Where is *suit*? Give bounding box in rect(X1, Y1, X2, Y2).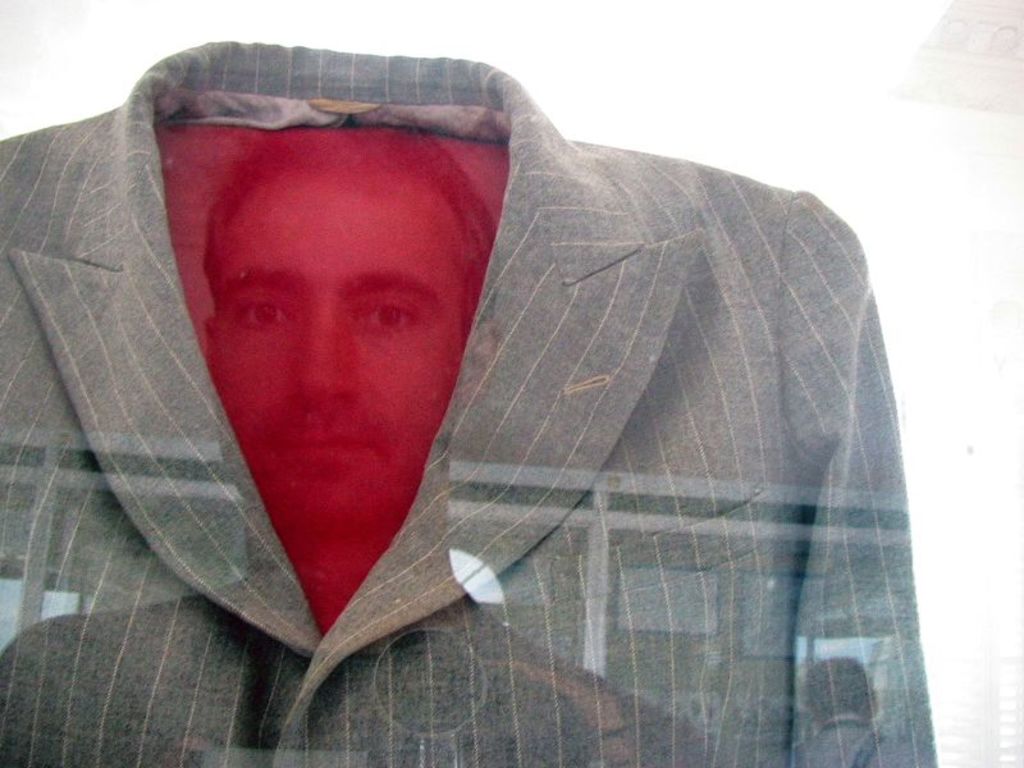
rect(0, 38, 934, 767).
